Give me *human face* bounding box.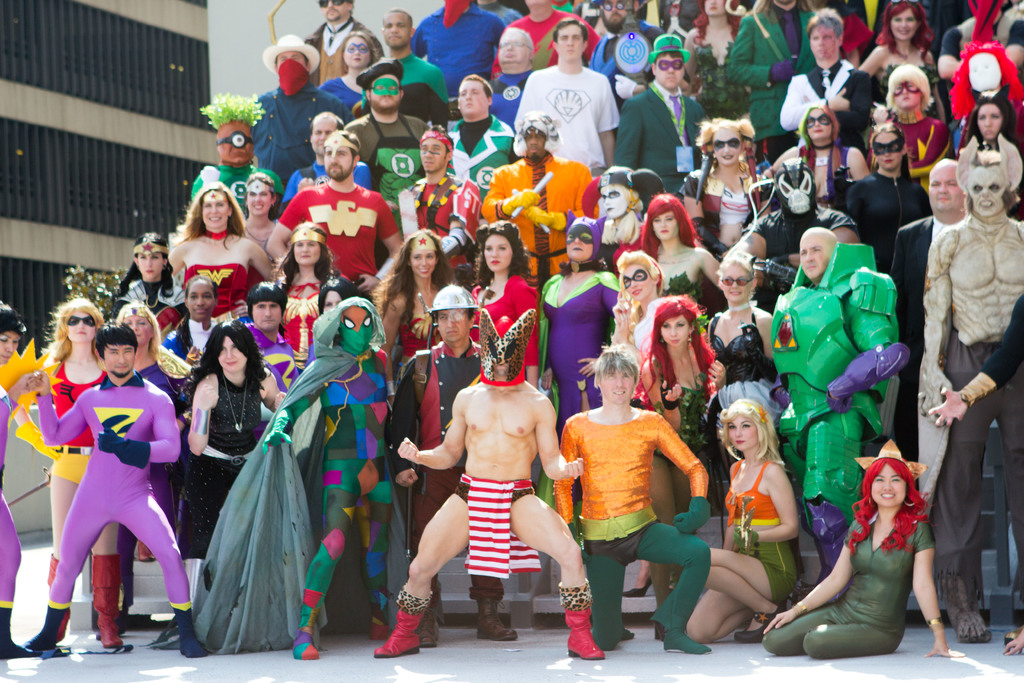
x1=559 y1=23 x2=582 y2=60.
